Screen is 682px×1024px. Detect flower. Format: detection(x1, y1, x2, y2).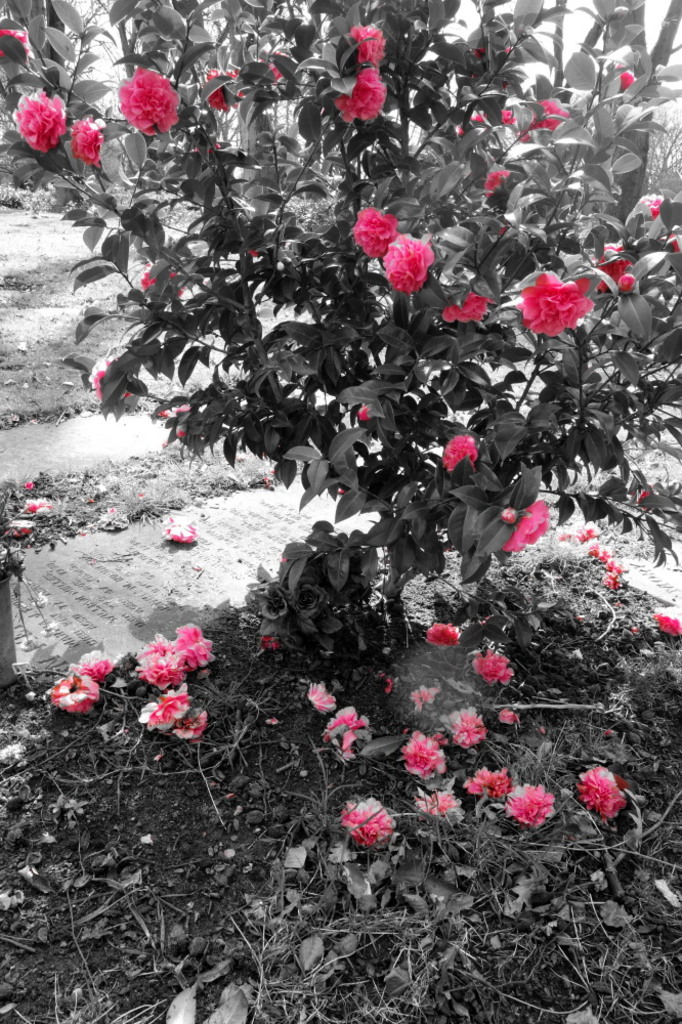
detection(499, 496, 552, 555).
